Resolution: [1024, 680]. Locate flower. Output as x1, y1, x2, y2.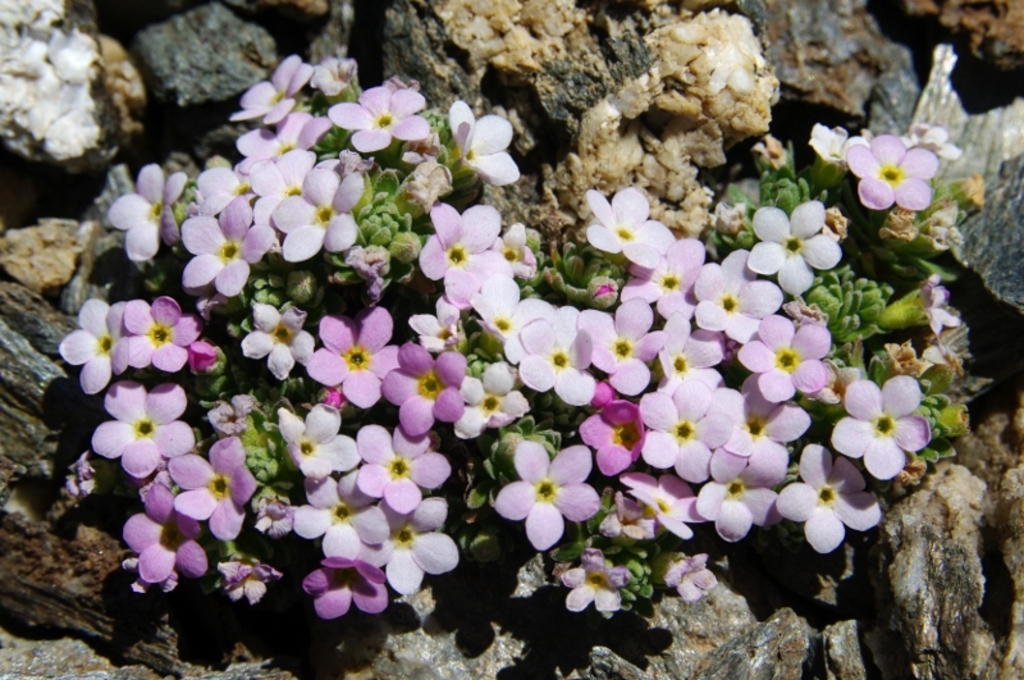
515, 301, 600, 406.
